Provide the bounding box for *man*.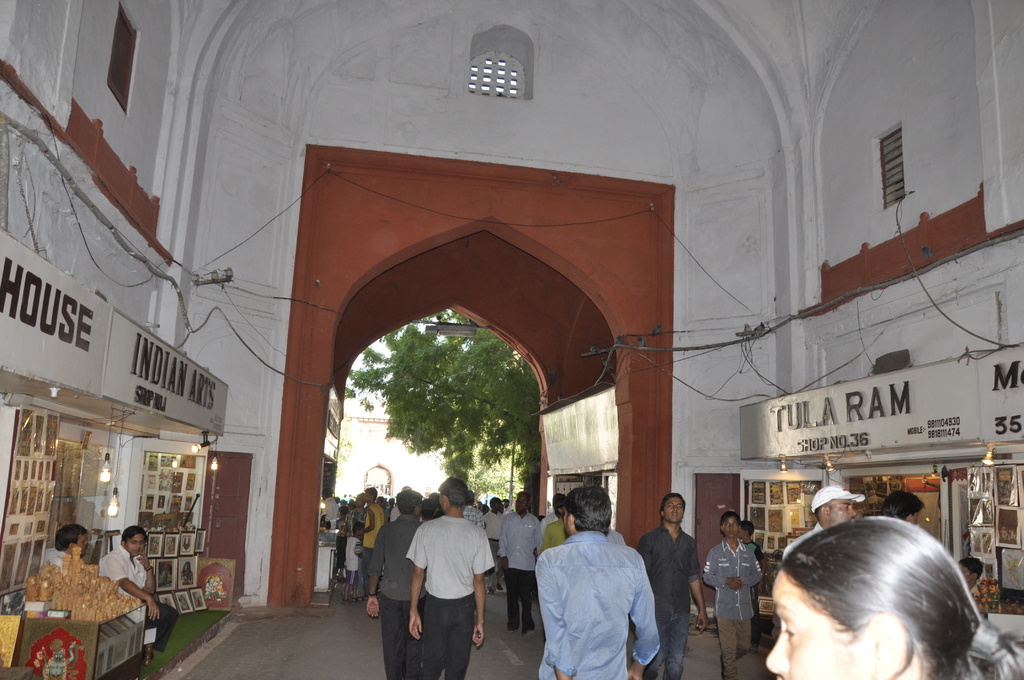
(x1=877, y1=490, x2=926, y2=525).
